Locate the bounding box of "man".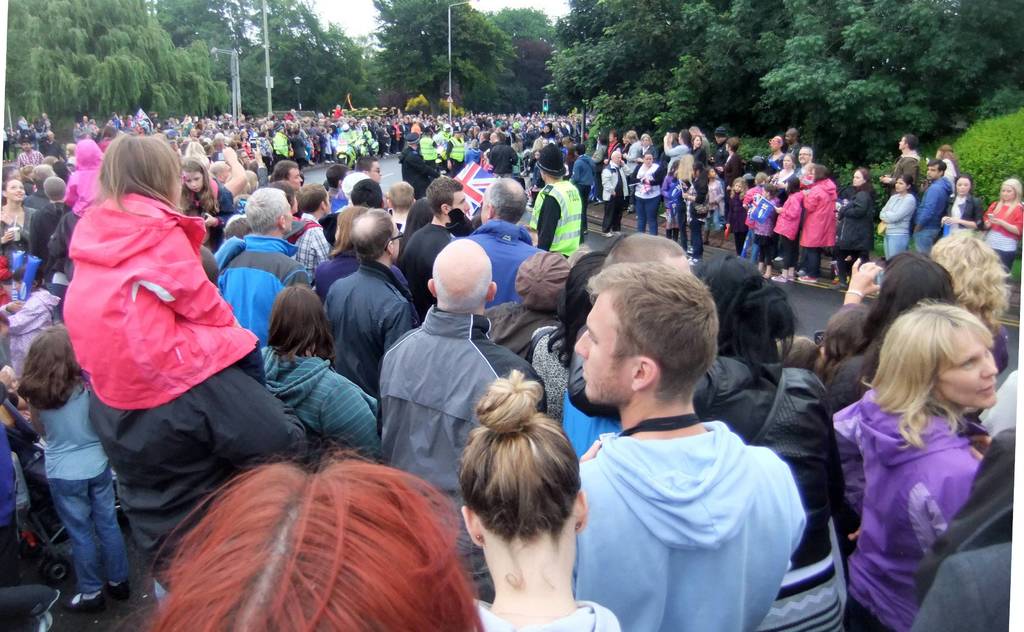
Bounding box: pyautogui.locateOnScreen(218, 186, 312, 348).
